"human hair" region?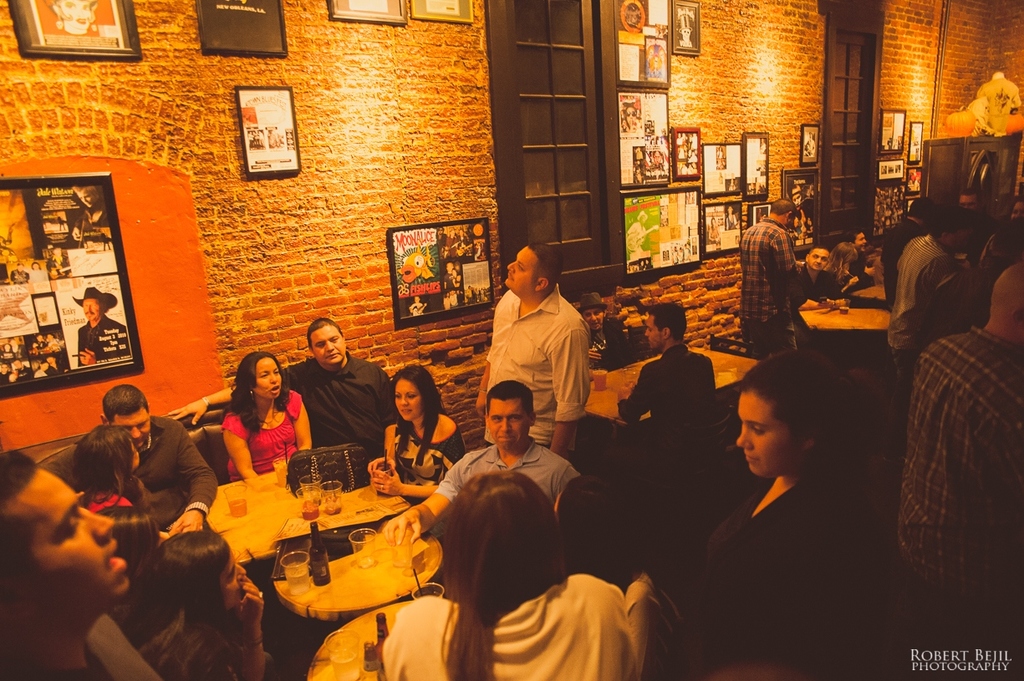
{"left": 117, "top": 526, "right": 225, "bottom": 658}
